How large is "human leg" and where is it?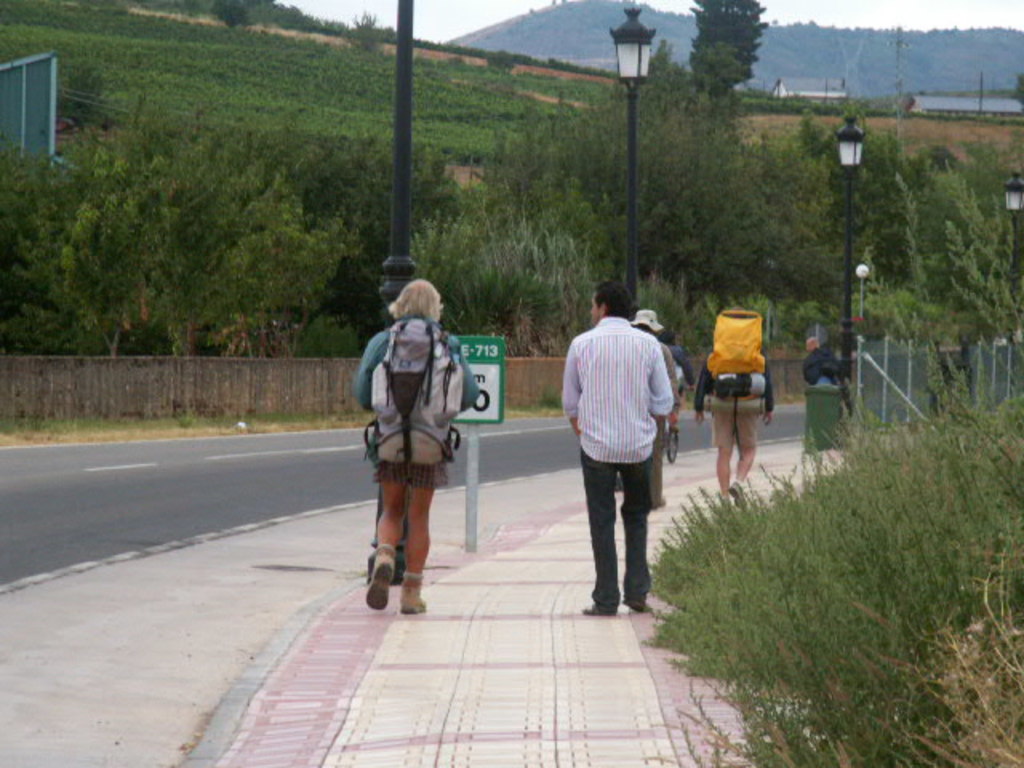
Bounding box: (614, 454, 651, 611).
